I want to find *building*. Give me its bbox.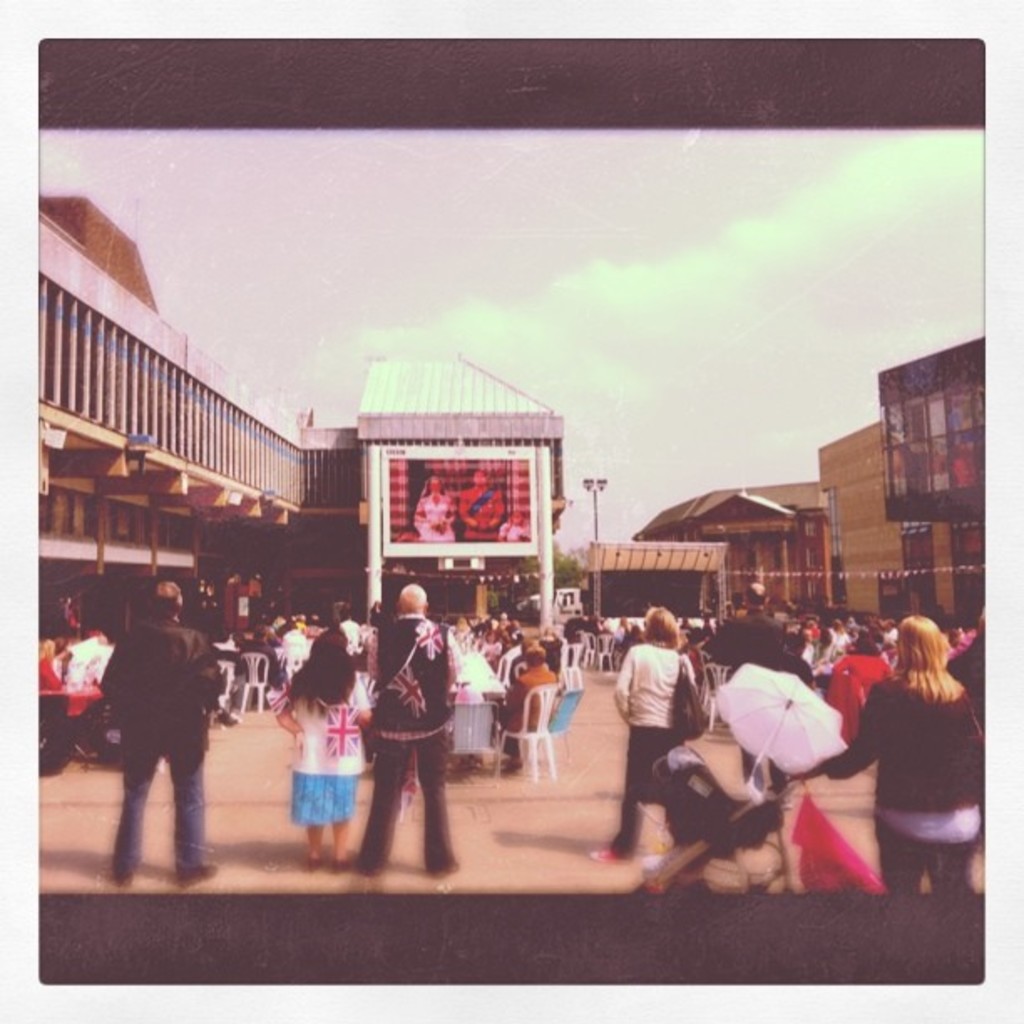
[left=820, top=415, right=957, bottom=617].
